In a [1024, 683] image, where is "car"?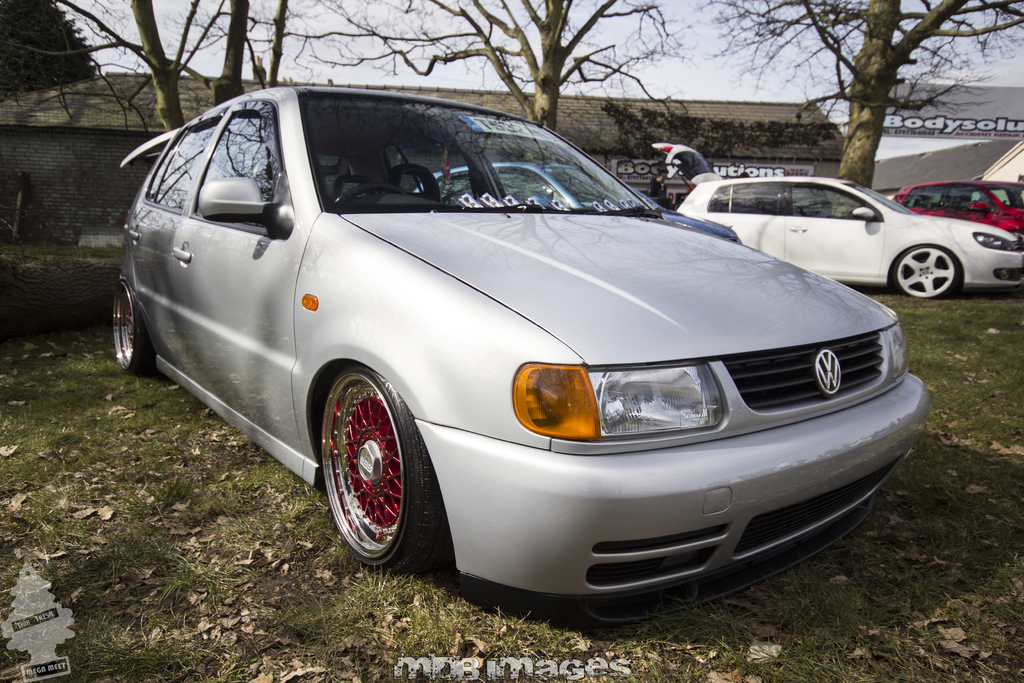
x1=116, y1=88, x2=931, y2=572.
